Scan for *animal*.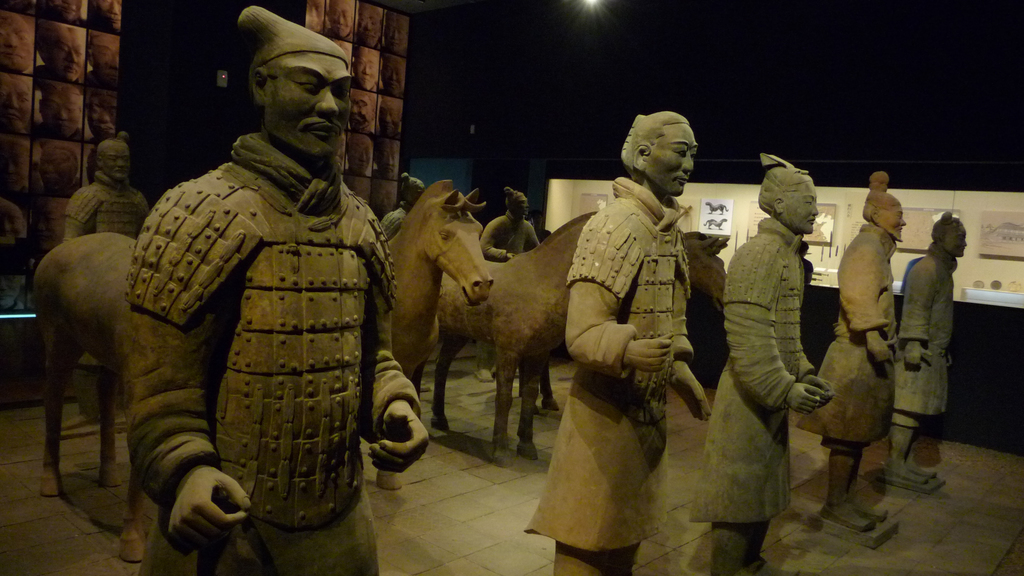
Scan result: (x1=29, y1=232, x2=147, y2=570).
